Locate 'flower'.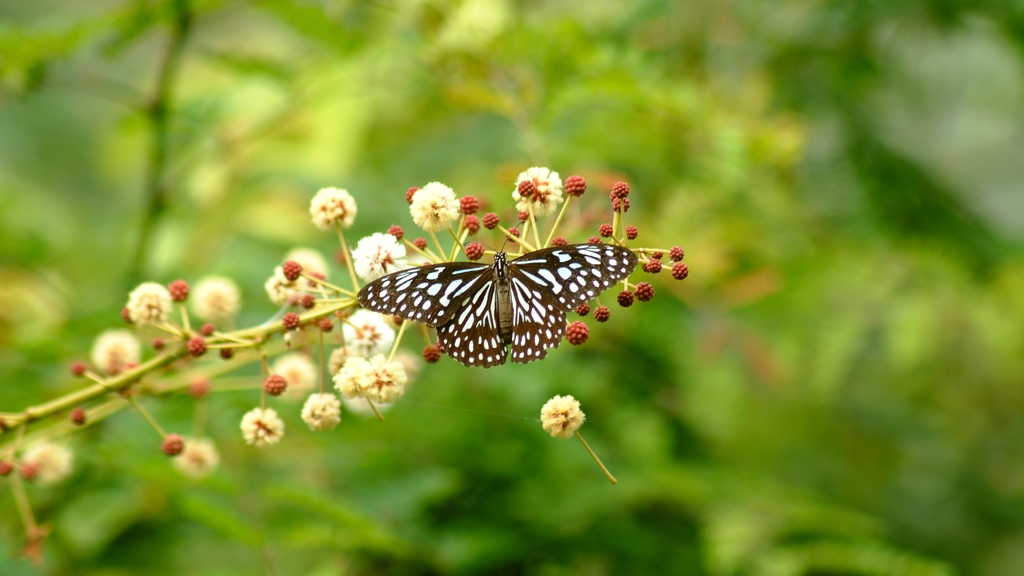
Bounding box: box=[193, 276, 240, 318].
